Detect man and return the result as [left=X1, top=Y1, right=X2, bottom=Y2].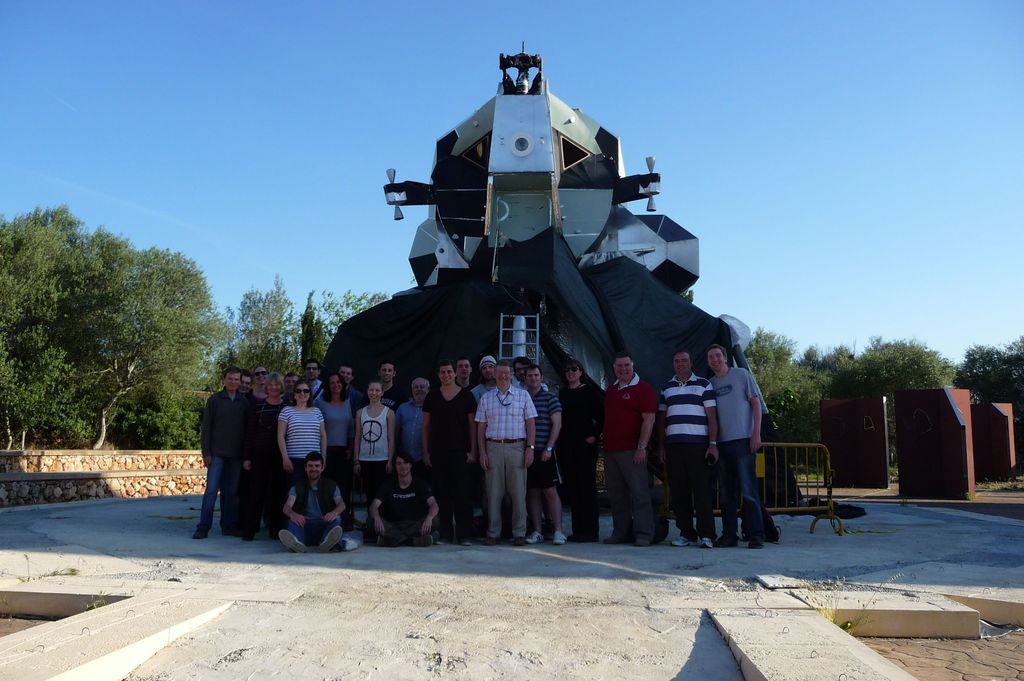
[left=237, top=368, right=260, bottom=541].
